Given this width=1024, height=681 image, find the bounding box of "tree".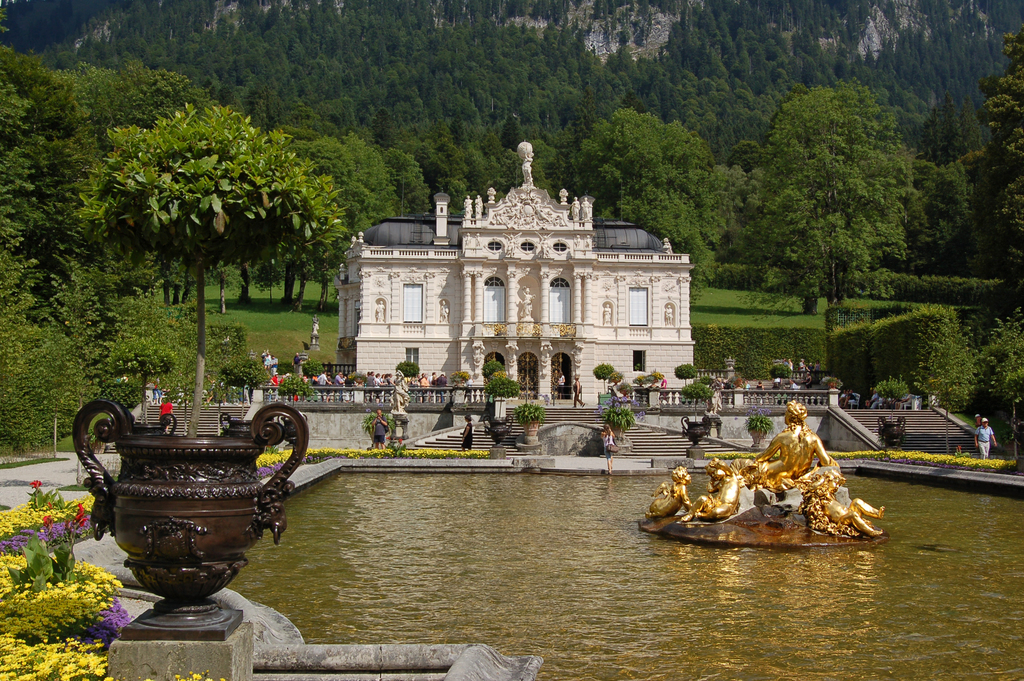
region(678, 382, 706, 414).
